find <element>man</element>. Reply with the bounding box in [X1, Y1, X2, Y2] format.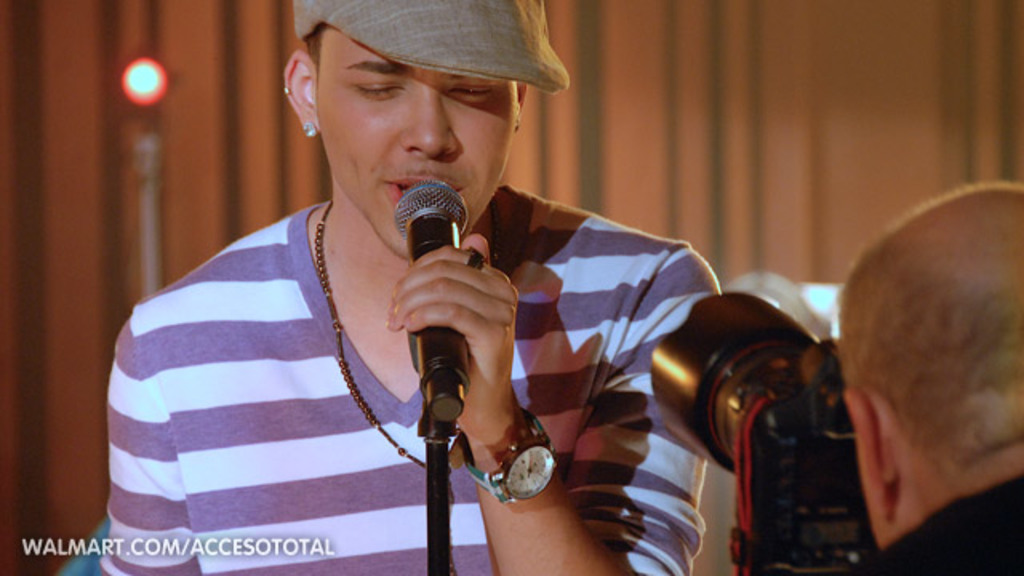
[90, 0, 786, 550].
